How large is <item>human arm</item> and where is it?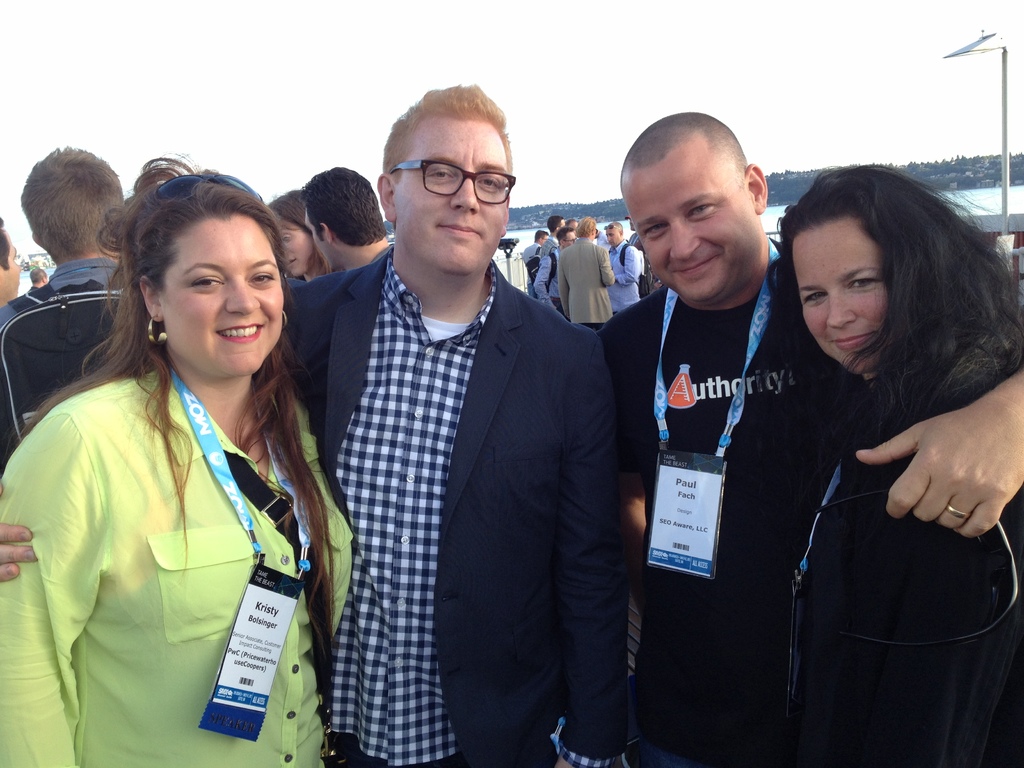
Bounding box: Rect(0, 516, 44, 584).
